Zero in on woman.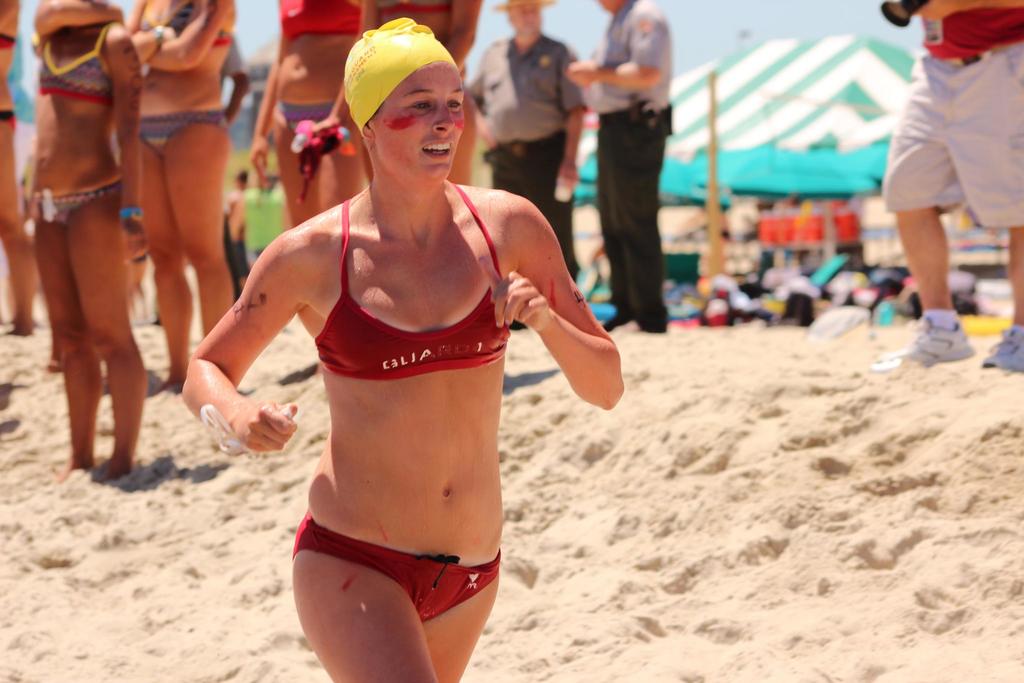
Zeroed in: [247, 0, 380, 379].
